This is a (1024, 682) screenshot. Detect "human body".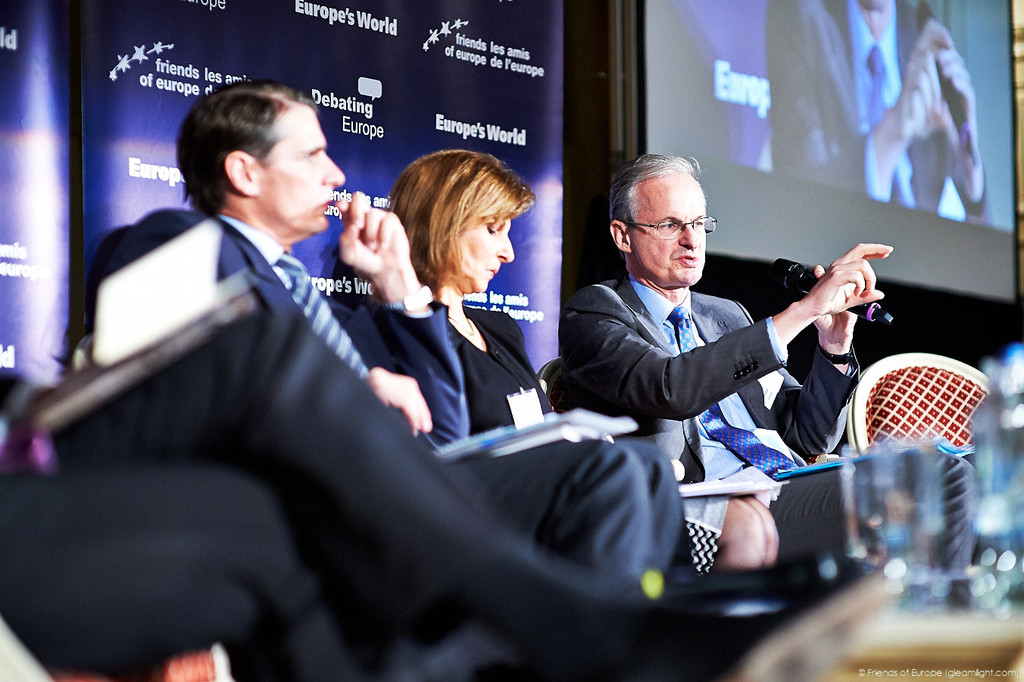
(left=353, top=155, right=785, bottom=583).
